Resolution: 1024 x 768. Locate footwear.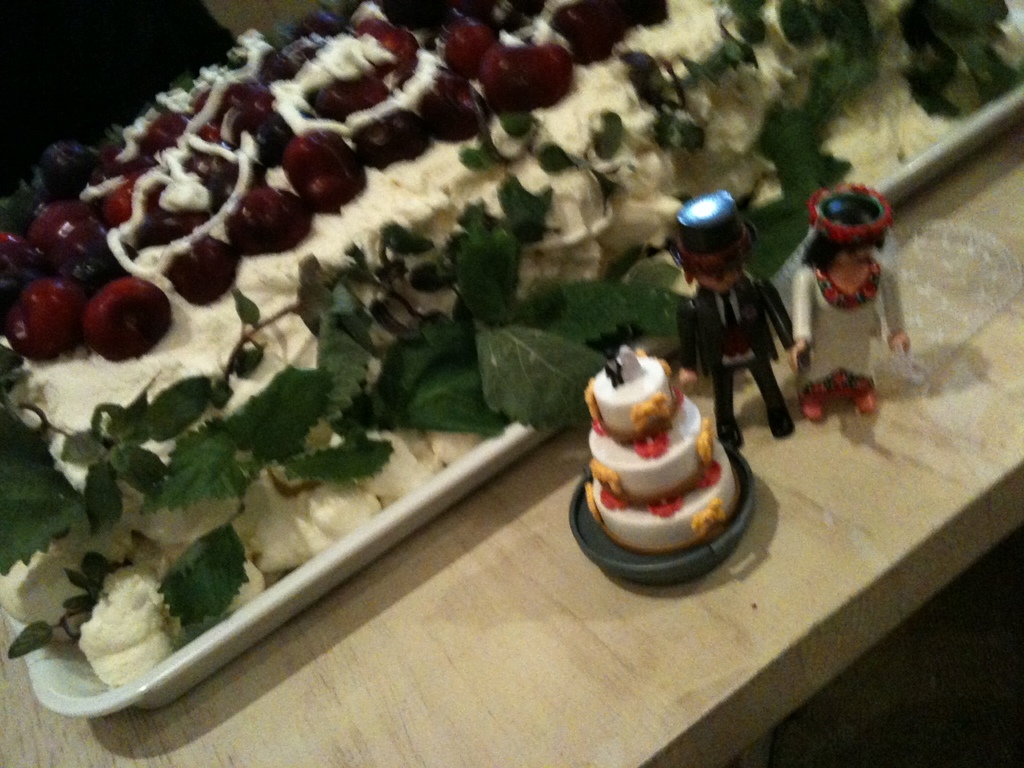
715:414:741:446.
